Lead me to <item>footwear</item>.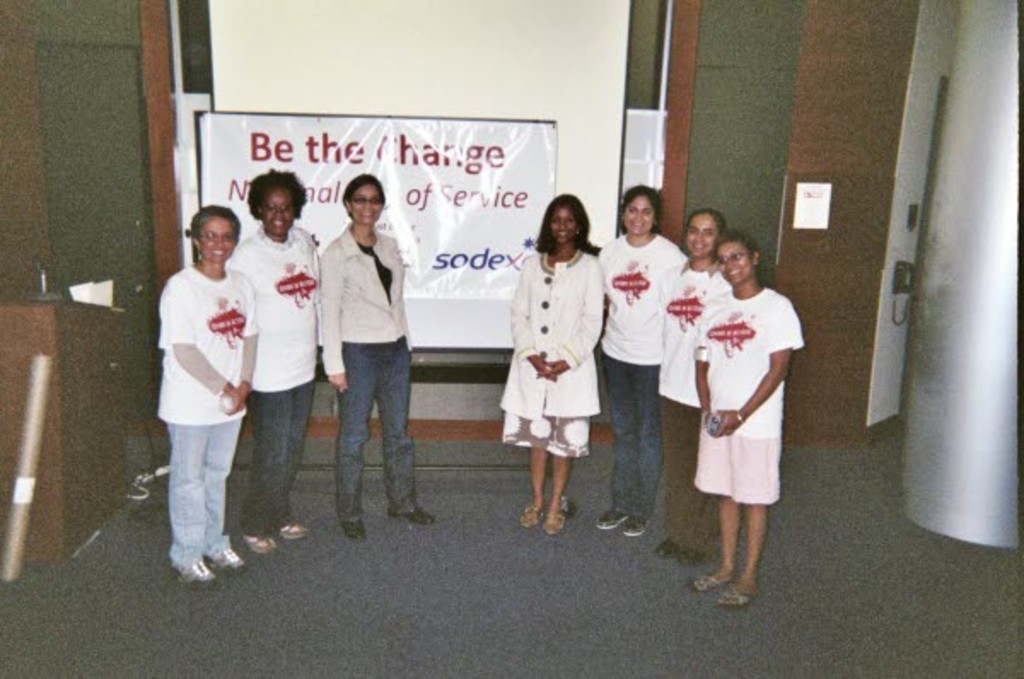
Lead to [x1=340, y1=519, x2=365, y2=544].
